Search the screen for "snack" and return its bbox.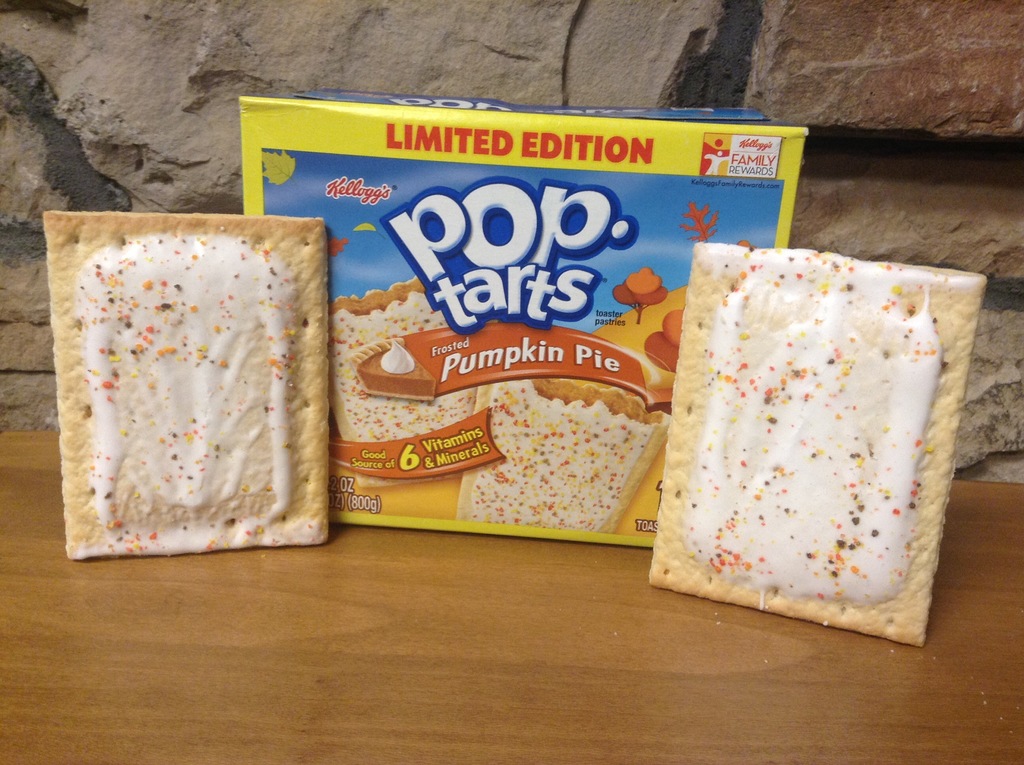
Found: 648/233/989/650.
